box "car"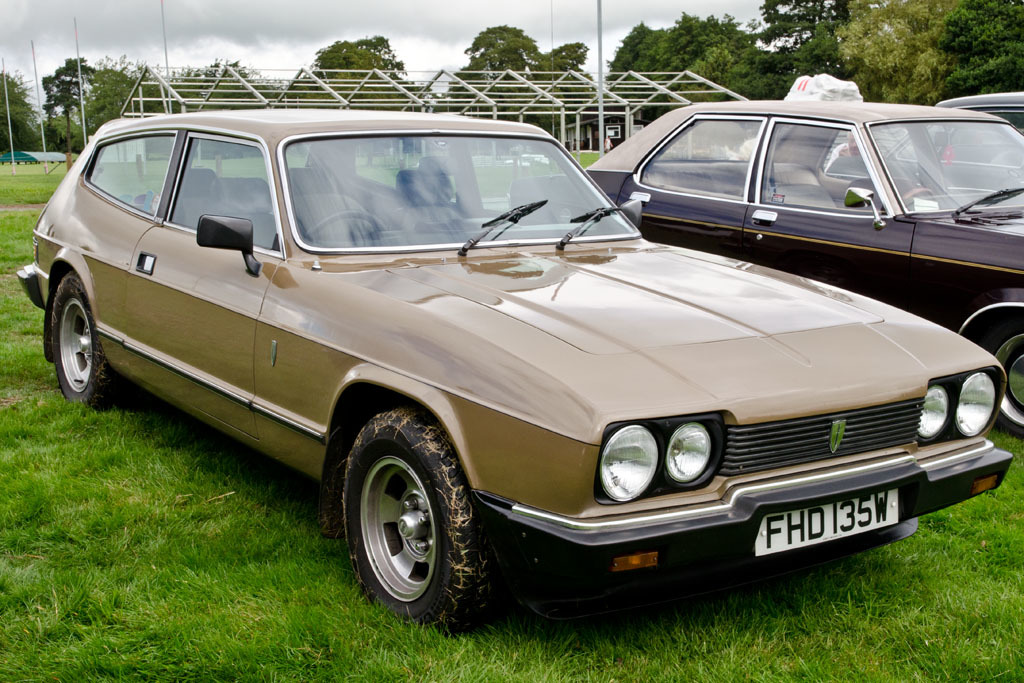
bbox(512, 101, 1023, 435)
